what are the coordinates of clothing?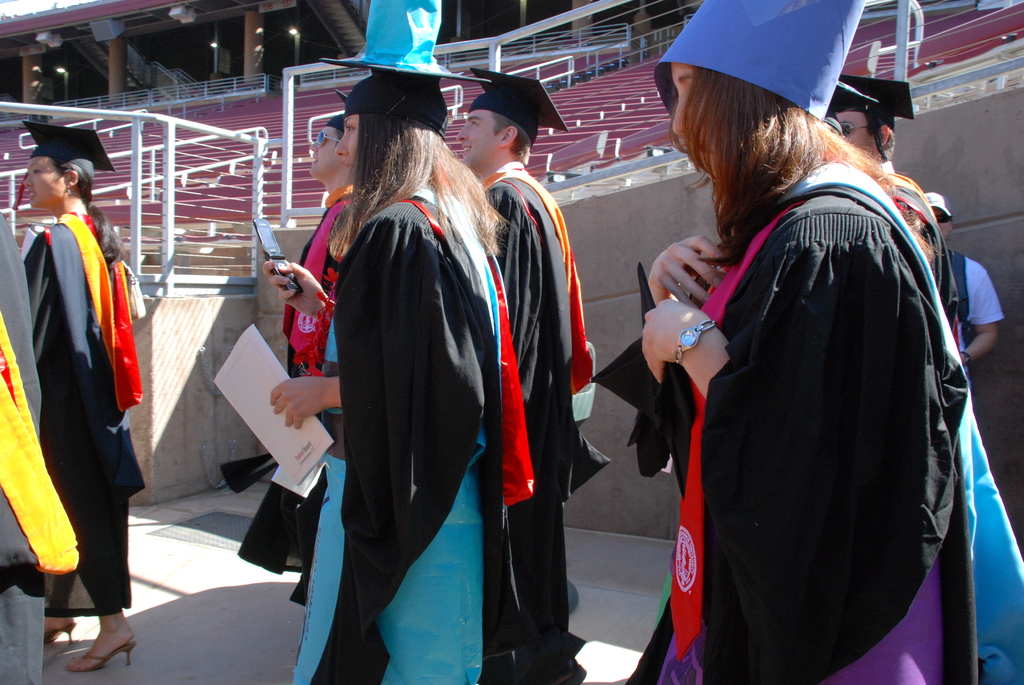
870 159 958 337.
